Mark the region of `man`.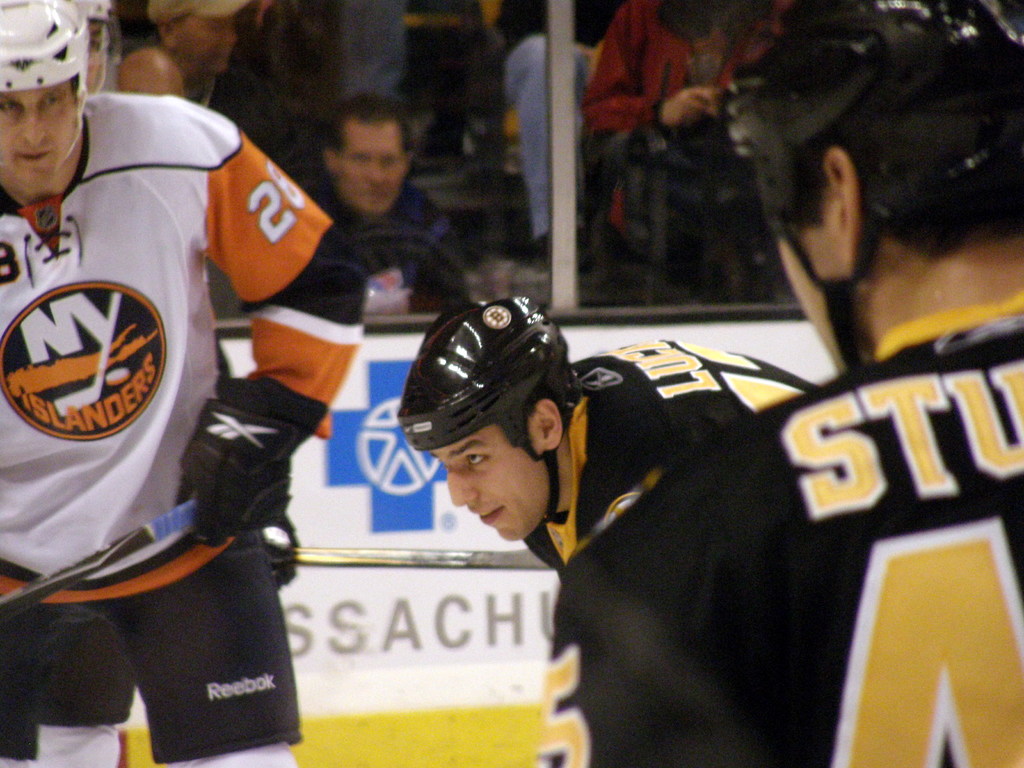
Region: crop(495, 0, 627, 264).
